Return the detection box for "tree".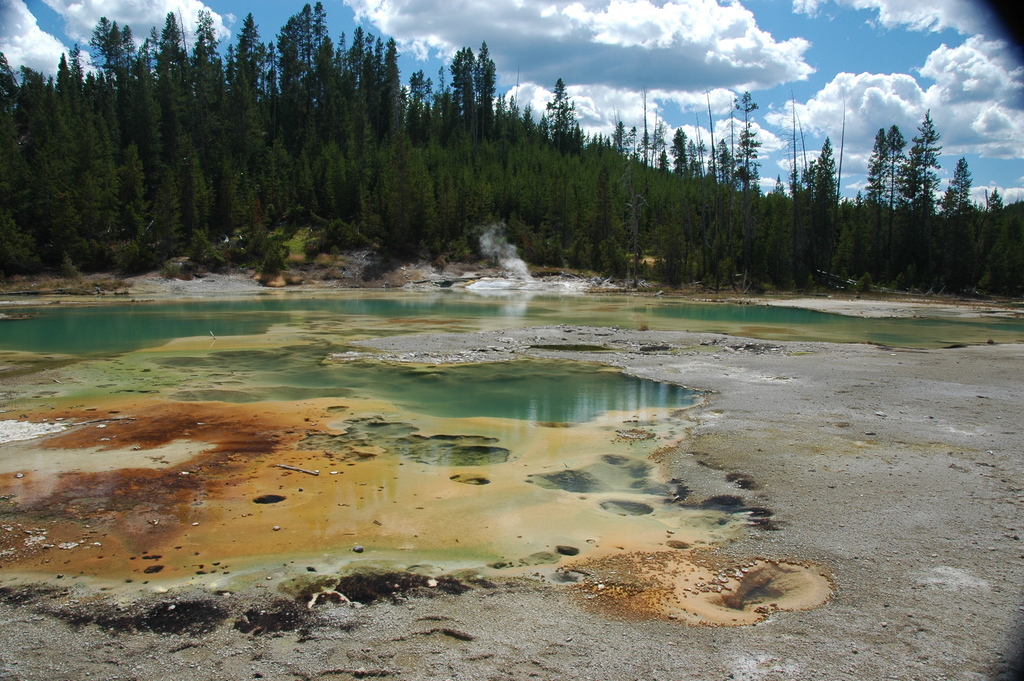
(735,92,756,197).
